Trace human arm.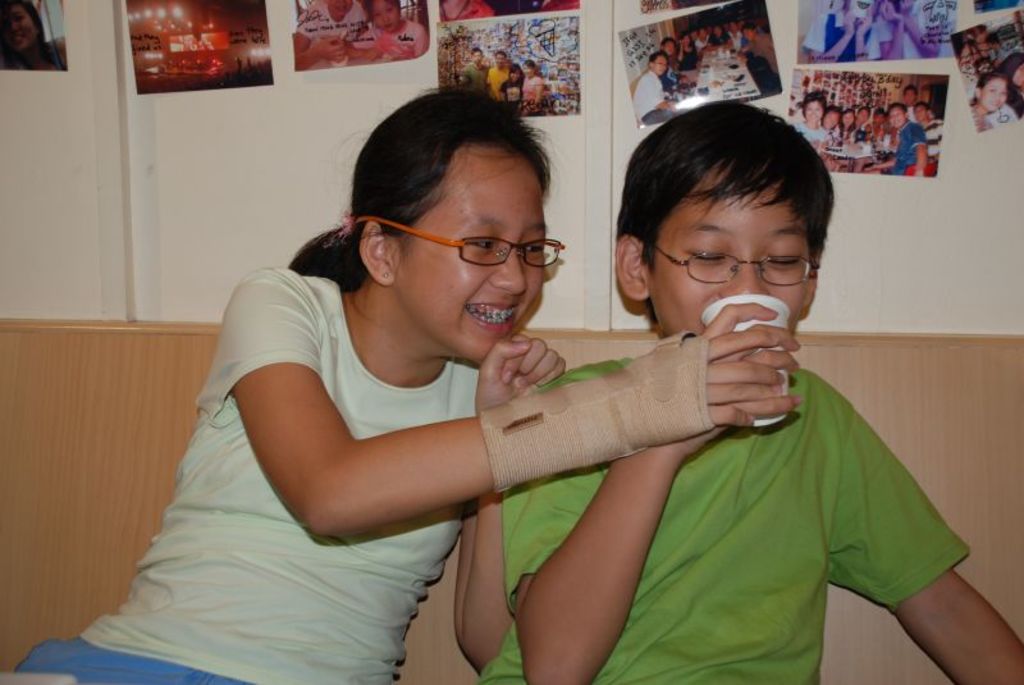
Traced to [left=447, top=323, right=581, bottom=680].
